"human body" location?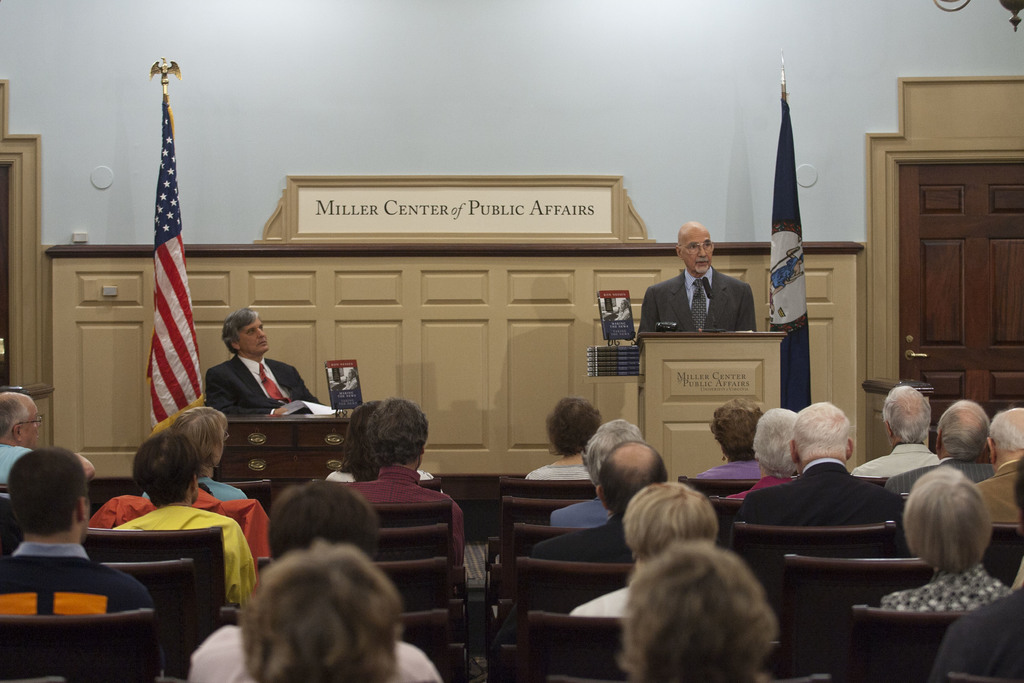
184, 480, 461, 682
